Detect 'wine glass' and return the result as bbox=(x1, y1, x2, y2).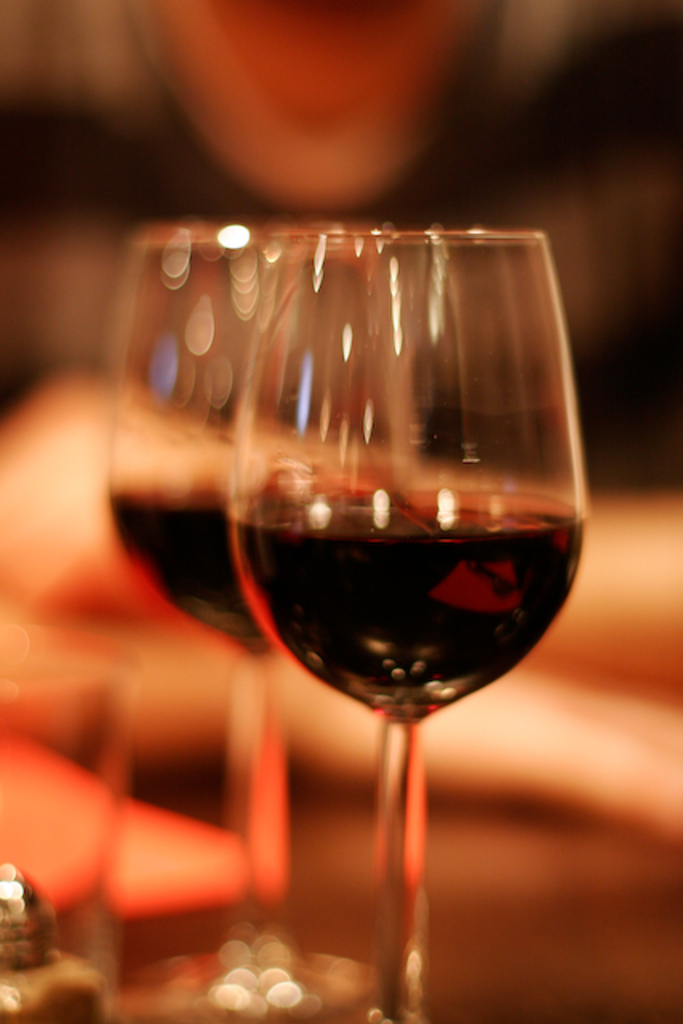
bbox=(227, 226, 590, 1022).
